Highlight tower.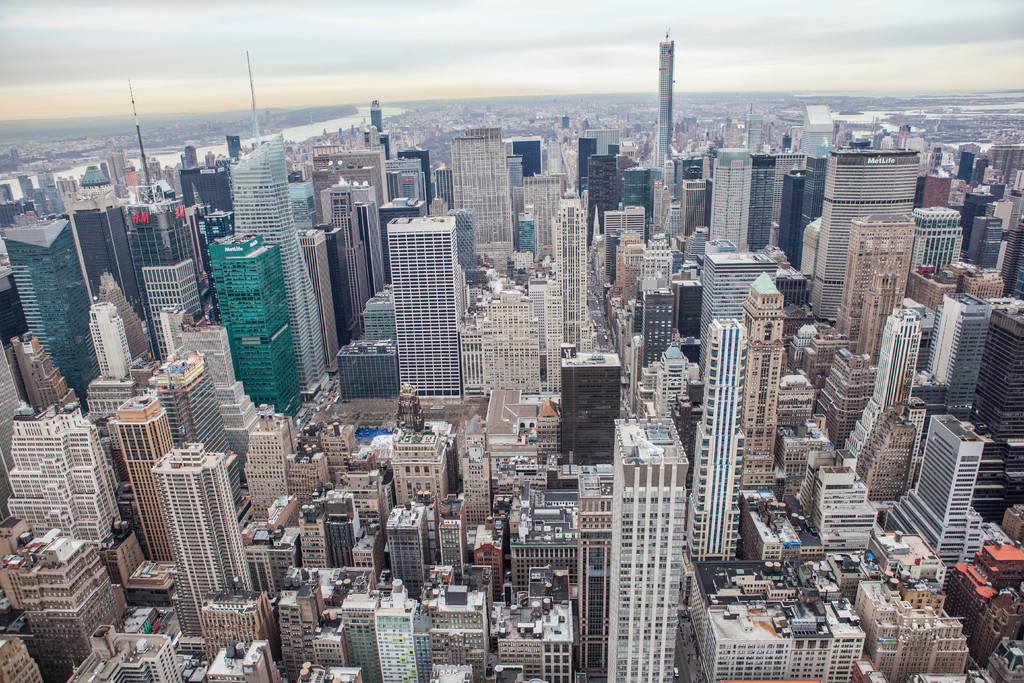
Highlighted region: <box>2,215,85,393</box>.
